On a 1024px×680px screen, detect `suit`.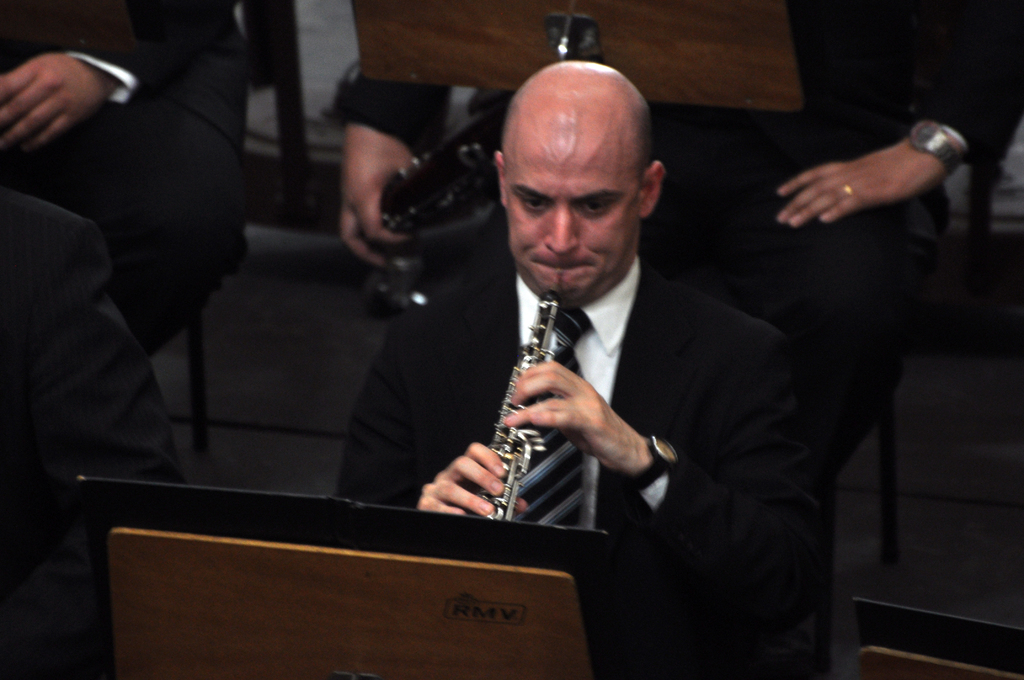
crop(2, 186, 181, 679).
